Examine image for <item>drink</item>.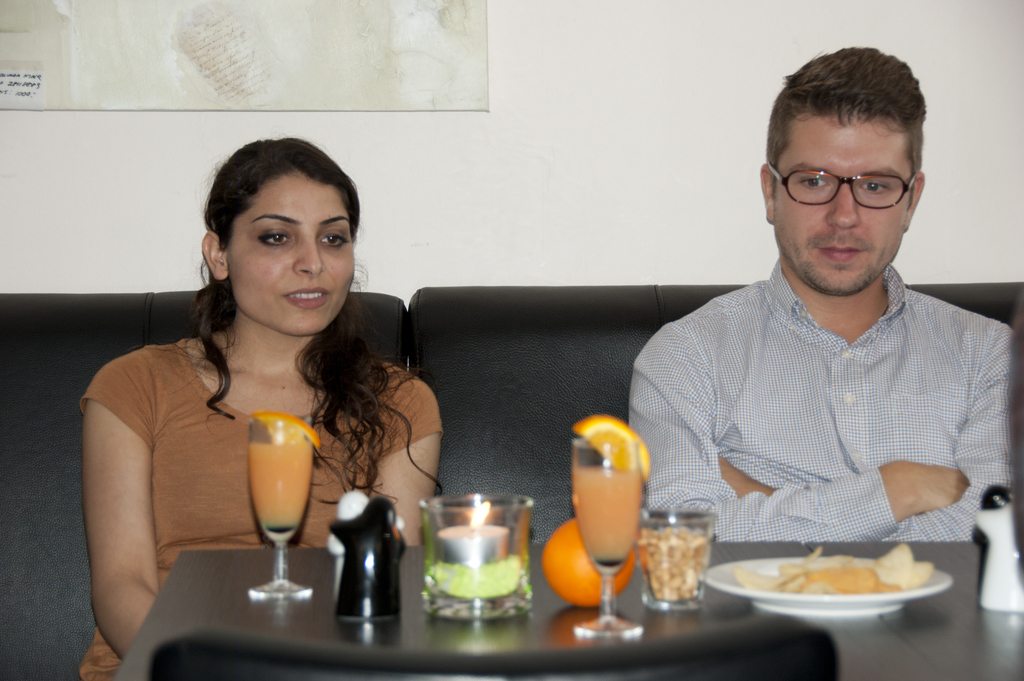
Examination result: x1=413, y1=479, x2=532, y2=625.
